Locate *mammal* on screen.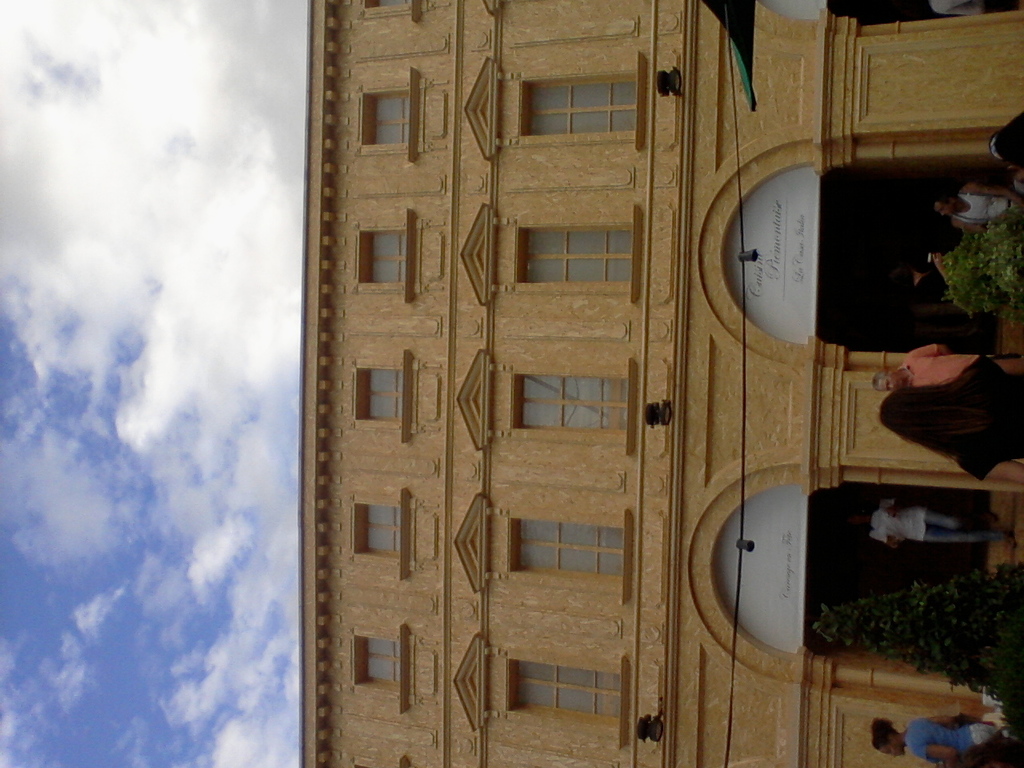
On screen at <region>874, 344, 1022, 393</region>.
